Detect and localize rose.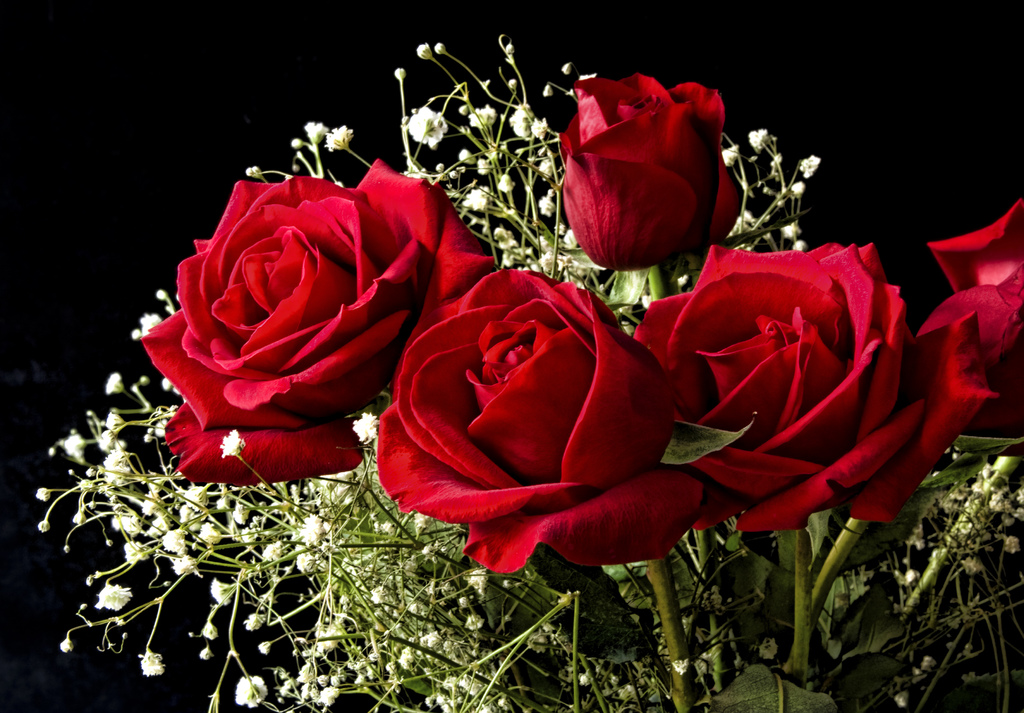
Localized at Rect(369, 265, 703, 571).
